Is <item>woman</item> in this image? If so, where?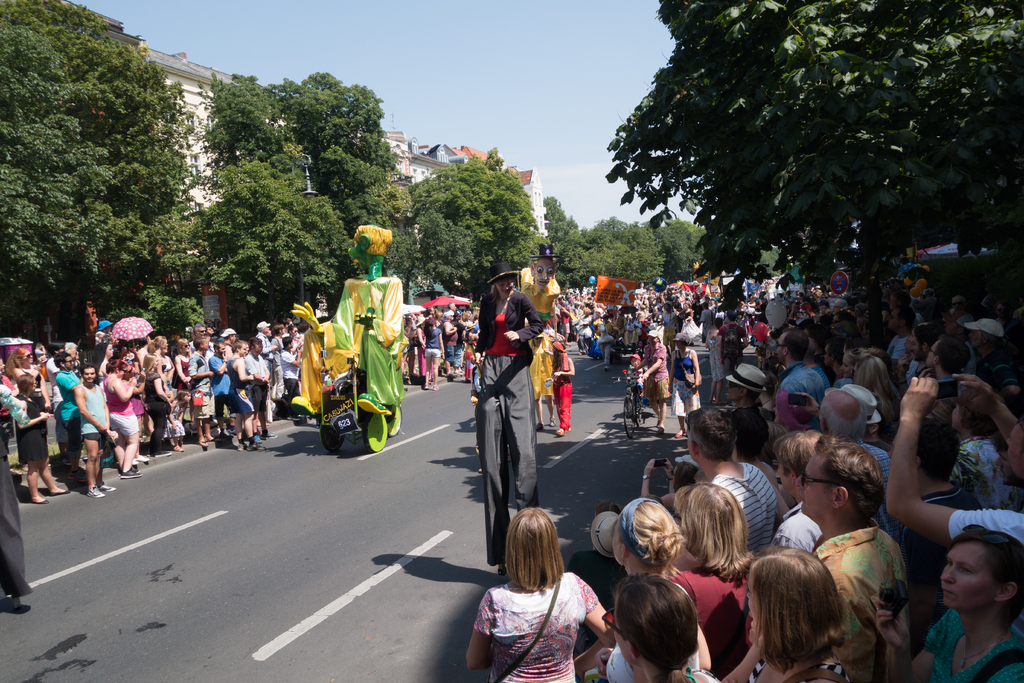
Yes, at Rect(600, 493, 714, 682).
